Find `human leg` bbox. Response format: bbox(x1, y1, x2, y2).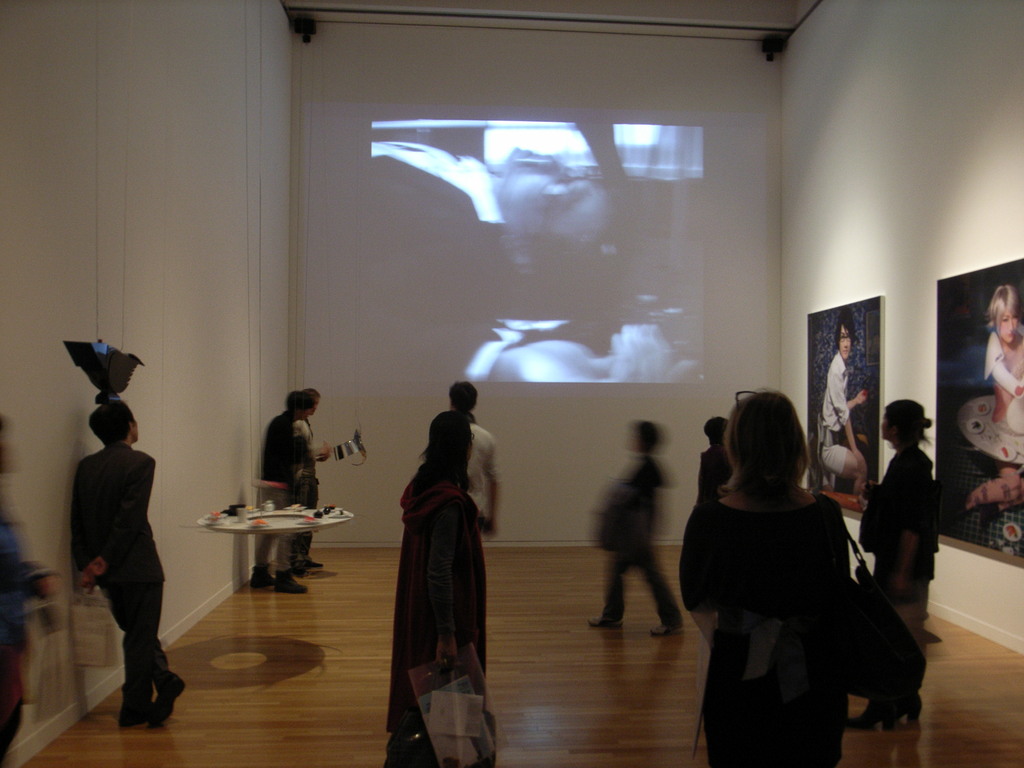
bbox(250, 490, 269, 590).
